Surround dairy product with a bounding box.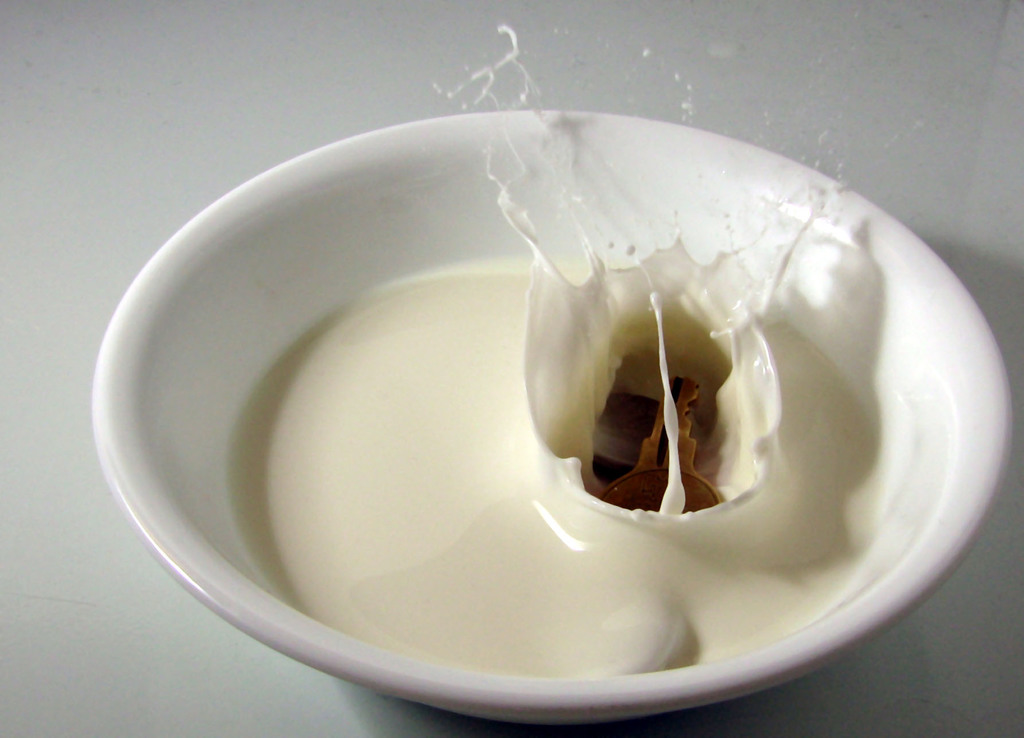
BBox(221, 102, 969, 680).
